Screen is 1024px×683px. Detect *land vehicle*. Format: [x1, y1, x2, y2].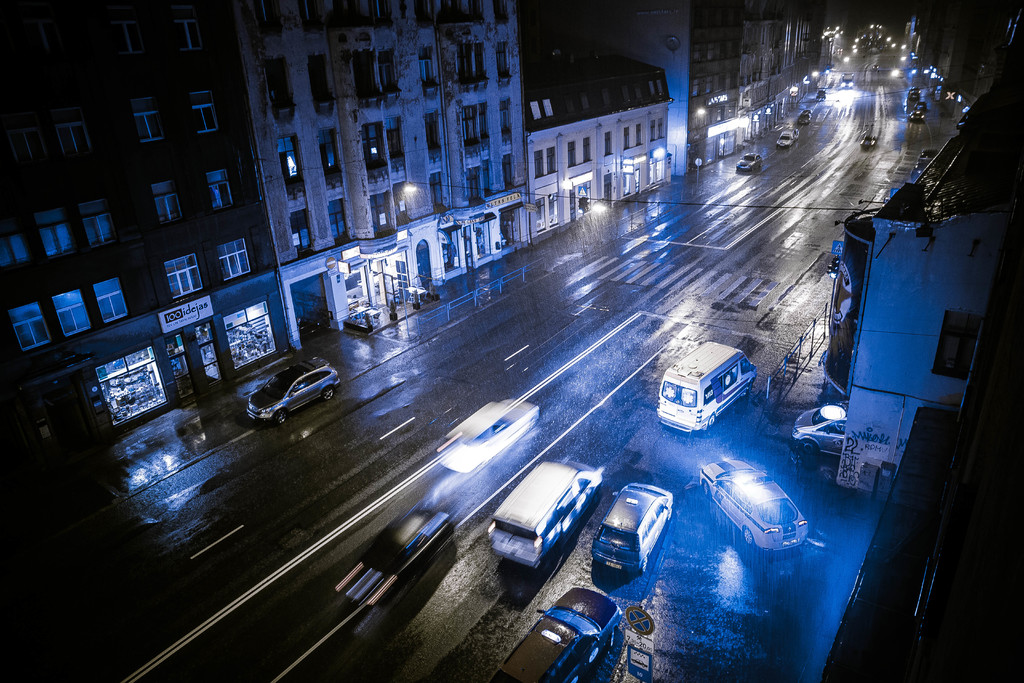
[699, 457, 808, 551].
